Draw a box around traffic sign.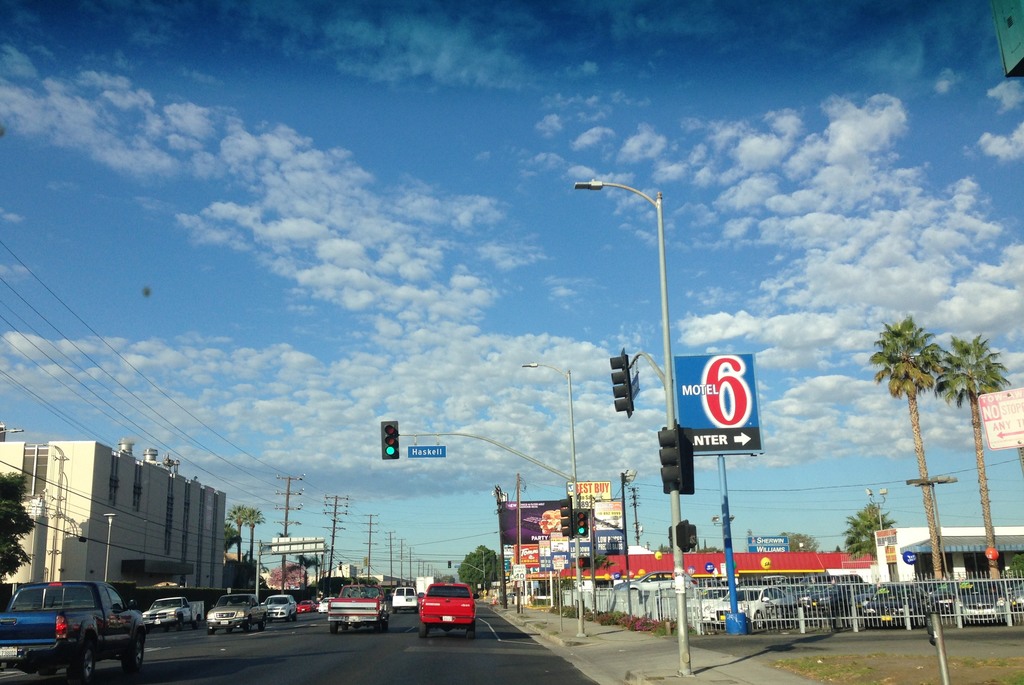
(left=659, top=421, right=692, bottom=496).
